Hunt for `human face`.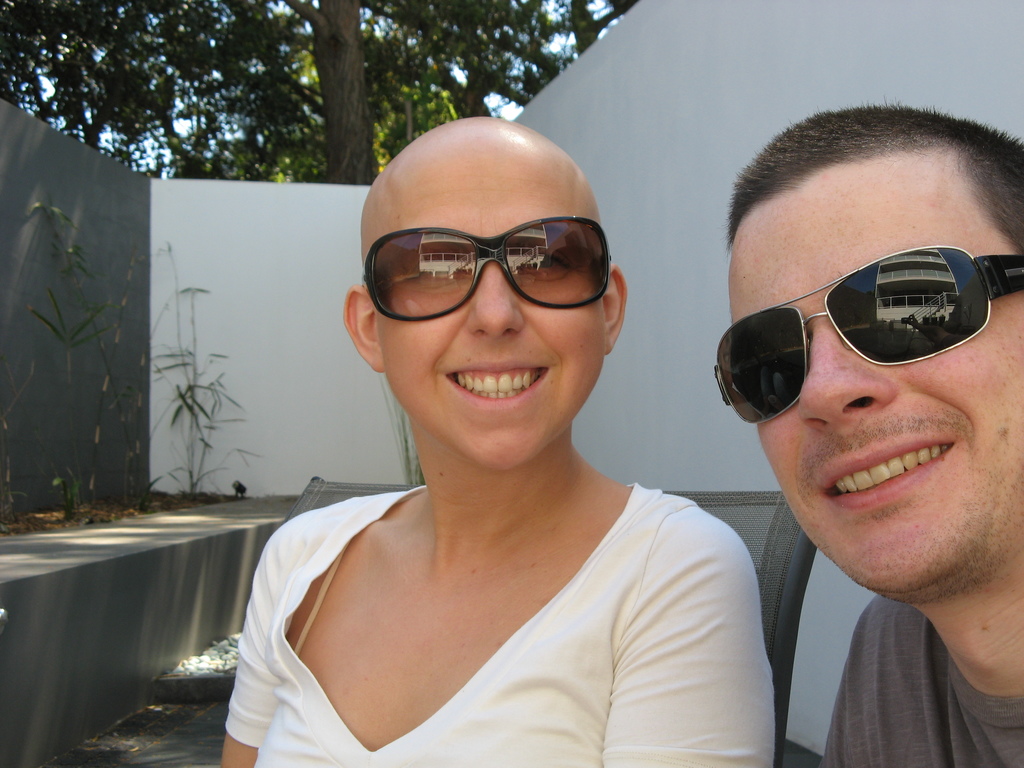
Hunted down at rect(376, 156, 608, 468).
